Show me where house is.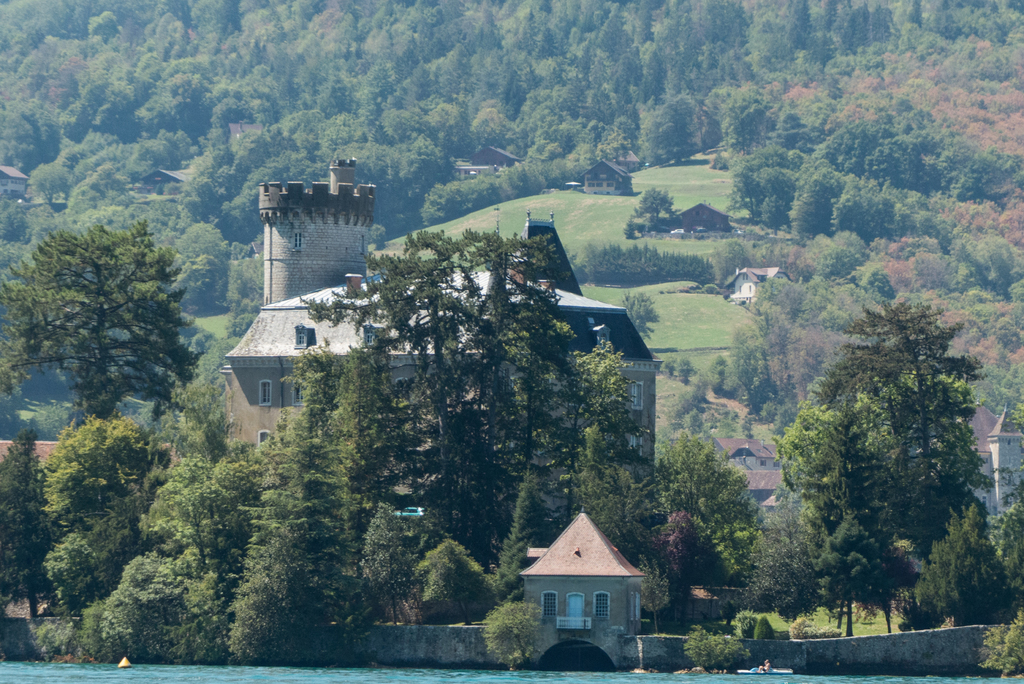
house is at l=449, t=138, r=525, b=181.
